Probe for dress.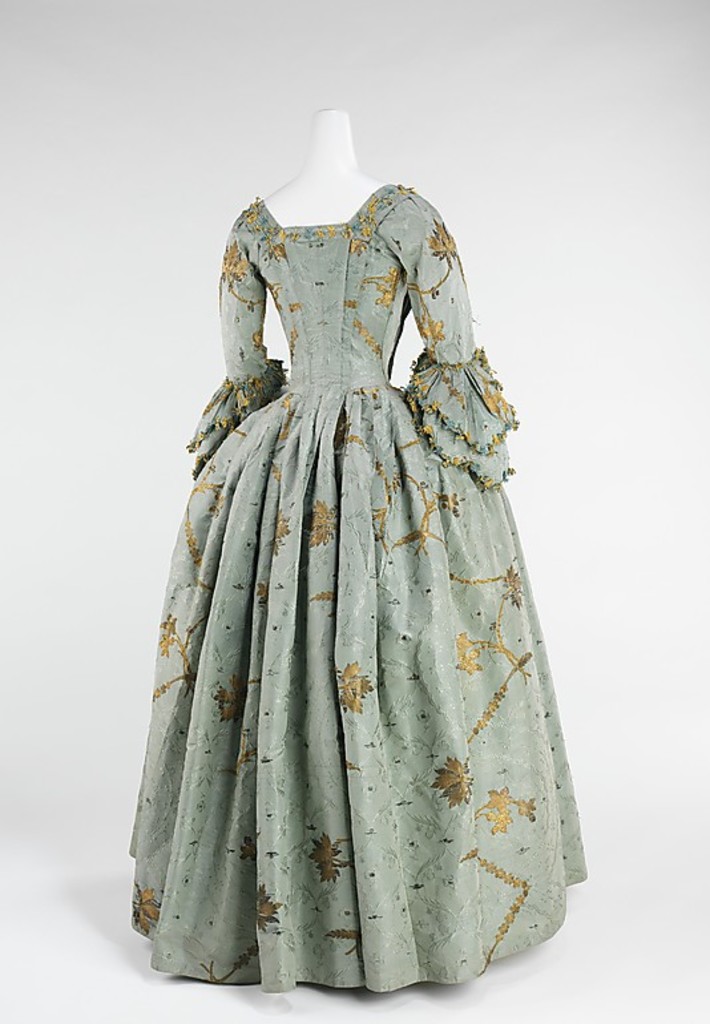
Probe result: l=126, t=181, r=581, b=995.
